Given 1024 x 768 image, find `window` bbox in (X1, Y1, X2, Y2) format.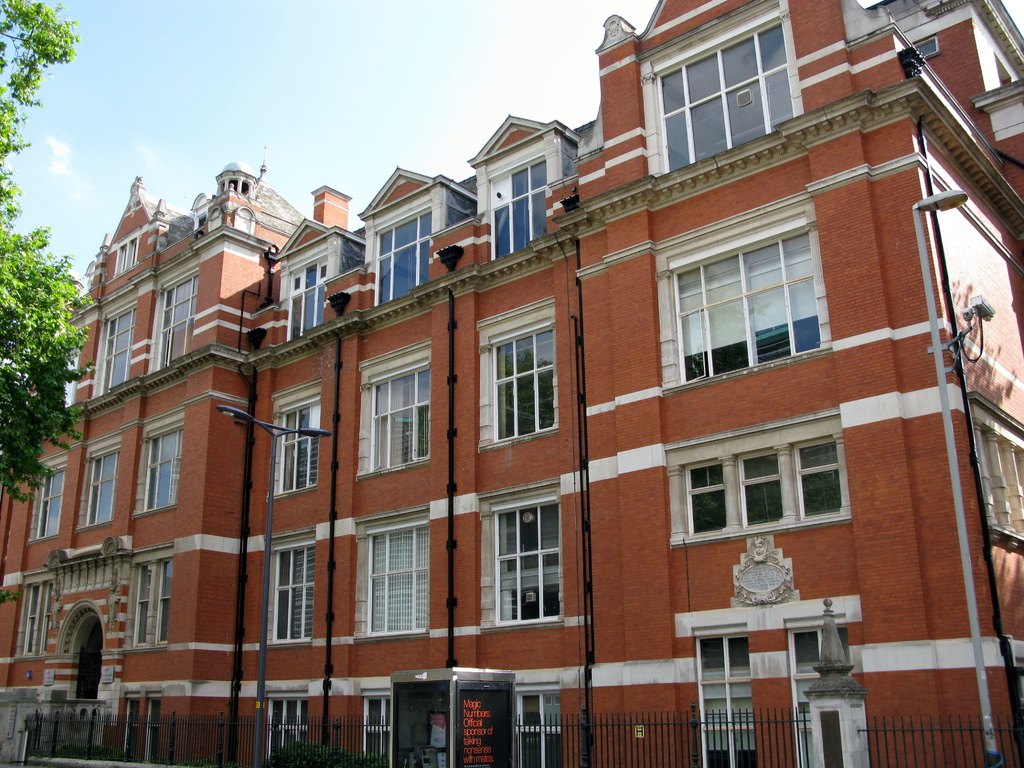
(778, 617, 853, 765).
